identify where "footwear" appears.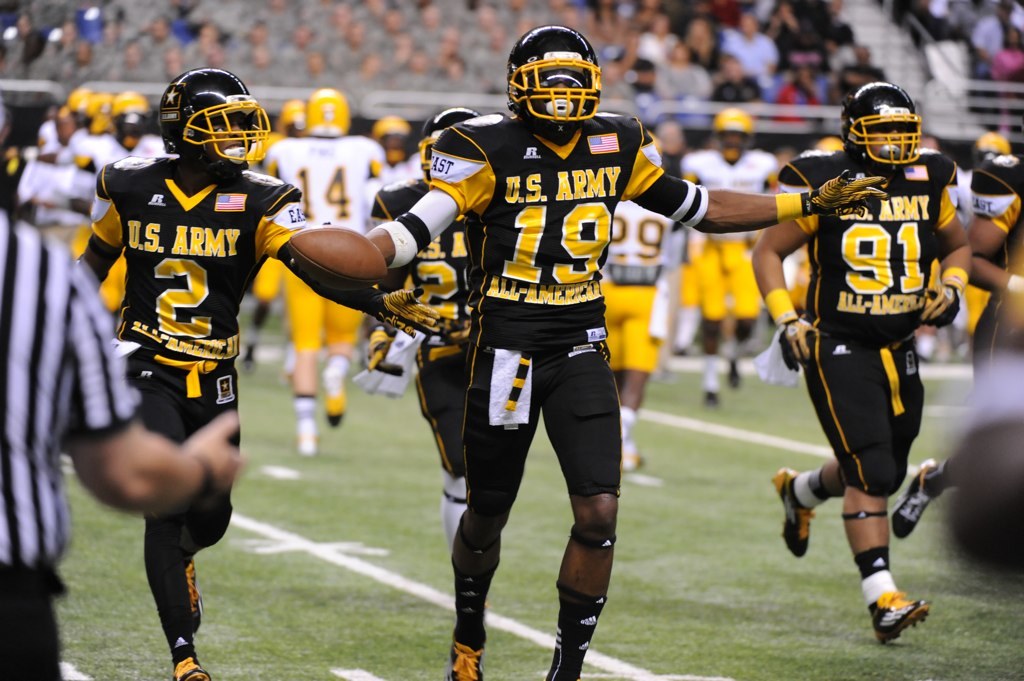
Appears at (165, 649, 210, 680).
